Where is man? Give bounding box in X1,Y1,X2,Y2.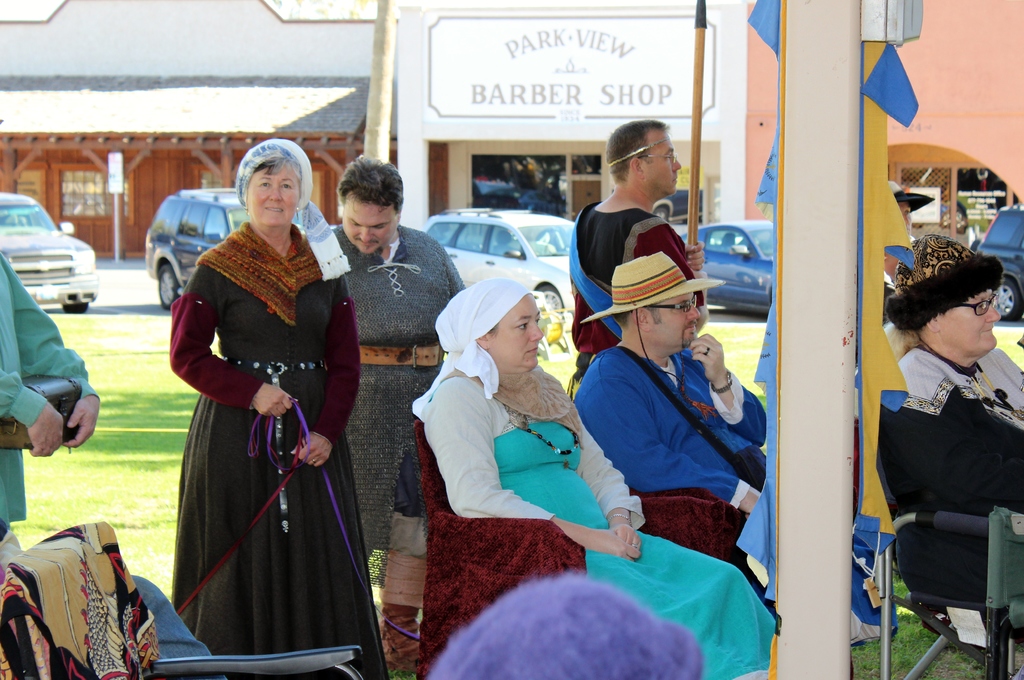
316,154,461,679.
